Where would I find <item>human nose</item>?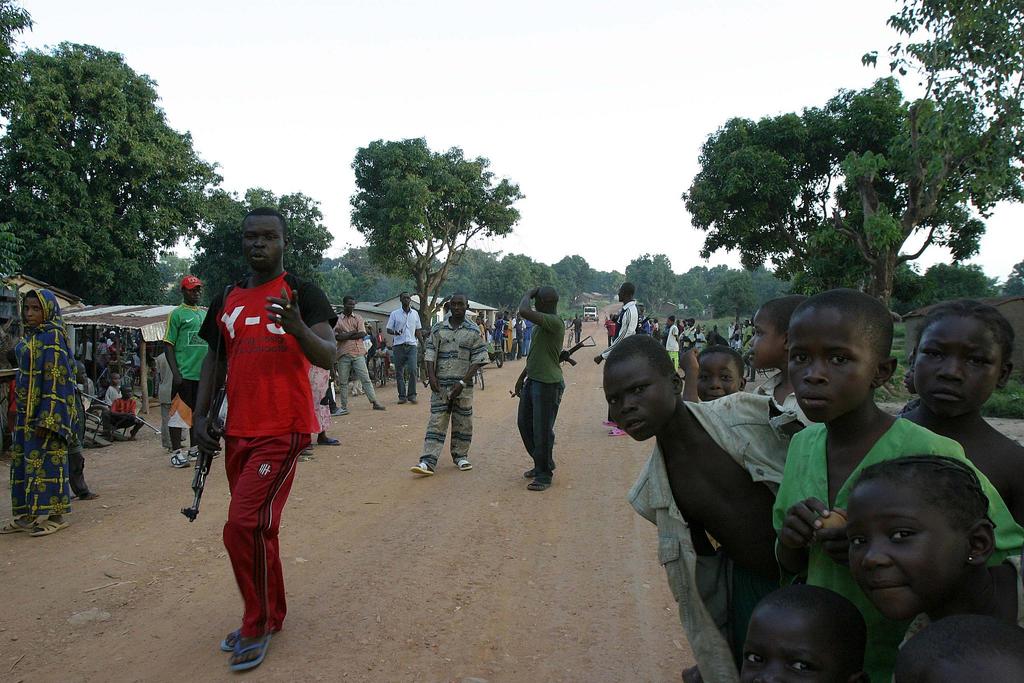
At 937,356,962,379.
